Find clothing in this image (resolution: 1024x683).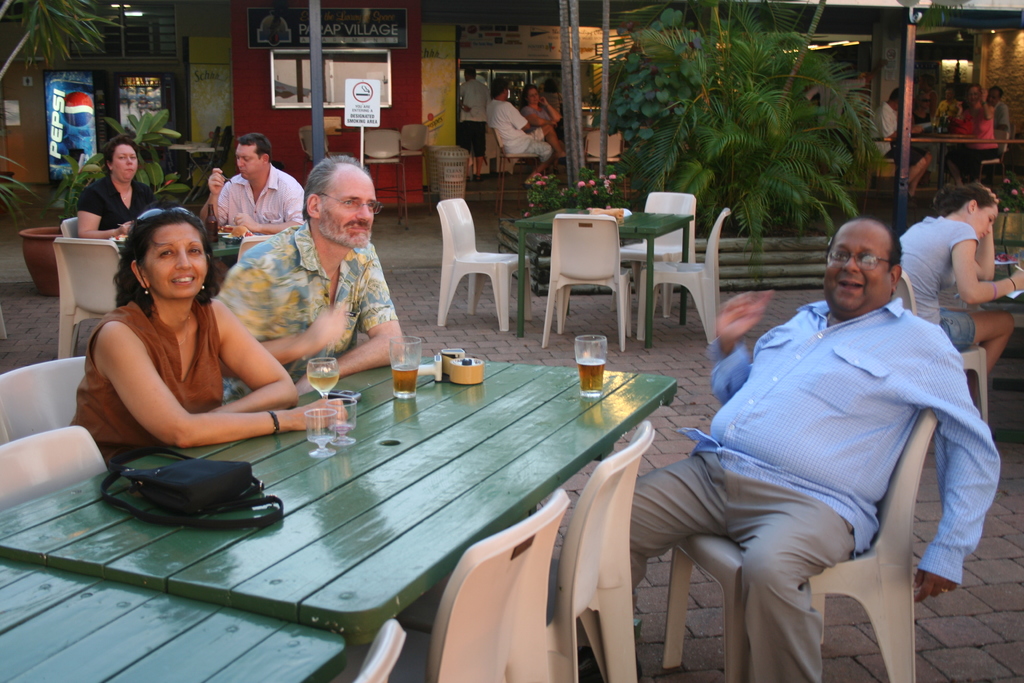
215,220,399,404.
